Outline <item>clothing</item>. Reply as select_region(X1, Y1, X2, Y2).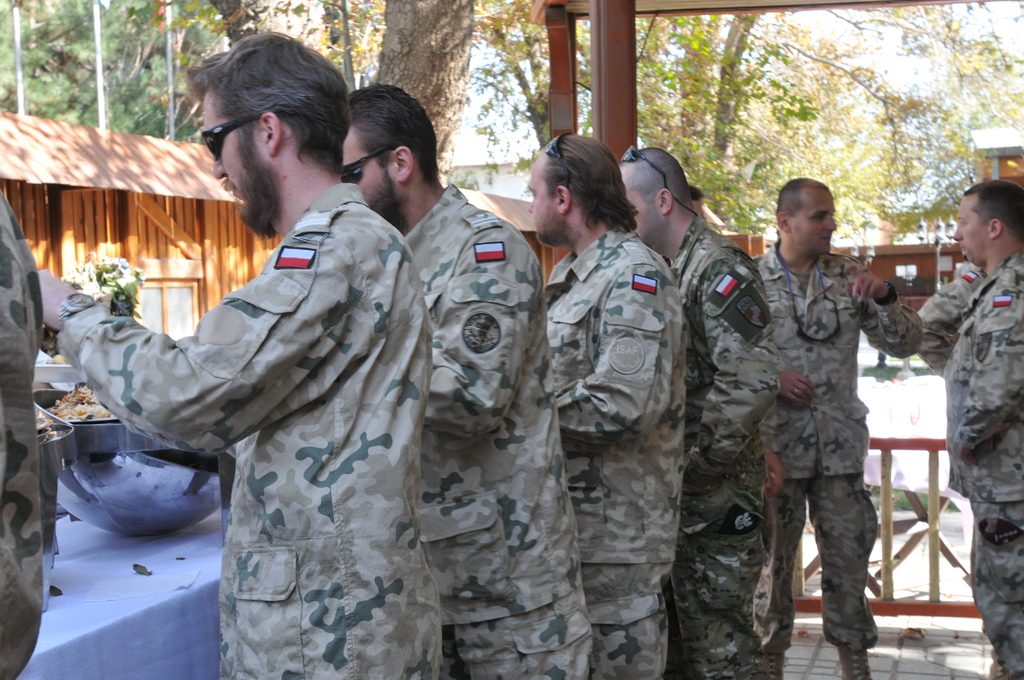
select_region(670, 219, 779, 679).
